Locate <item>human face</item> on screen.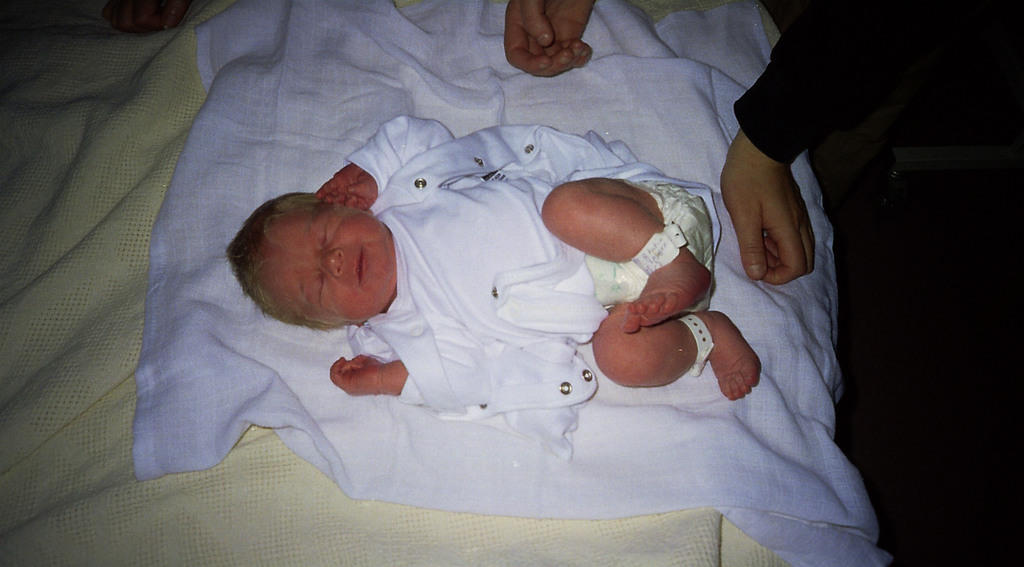
On screen at l=262, t=202, r=400, b=329.
